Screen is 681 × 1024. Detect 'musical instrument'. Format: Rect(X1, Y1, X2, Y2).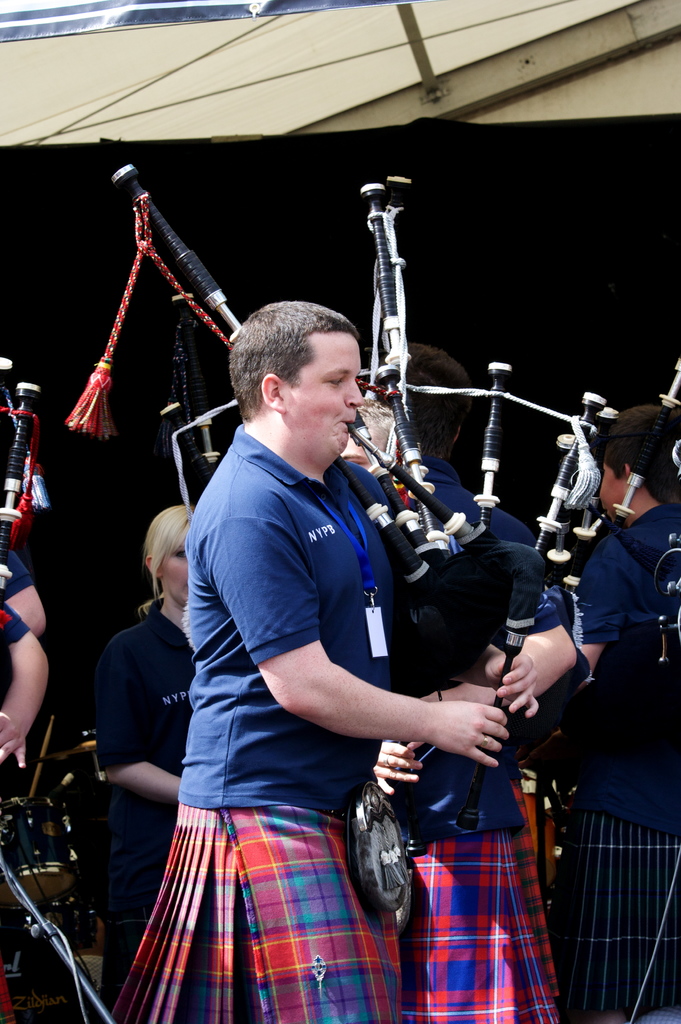
Rect(0, 337, 49, 577).
